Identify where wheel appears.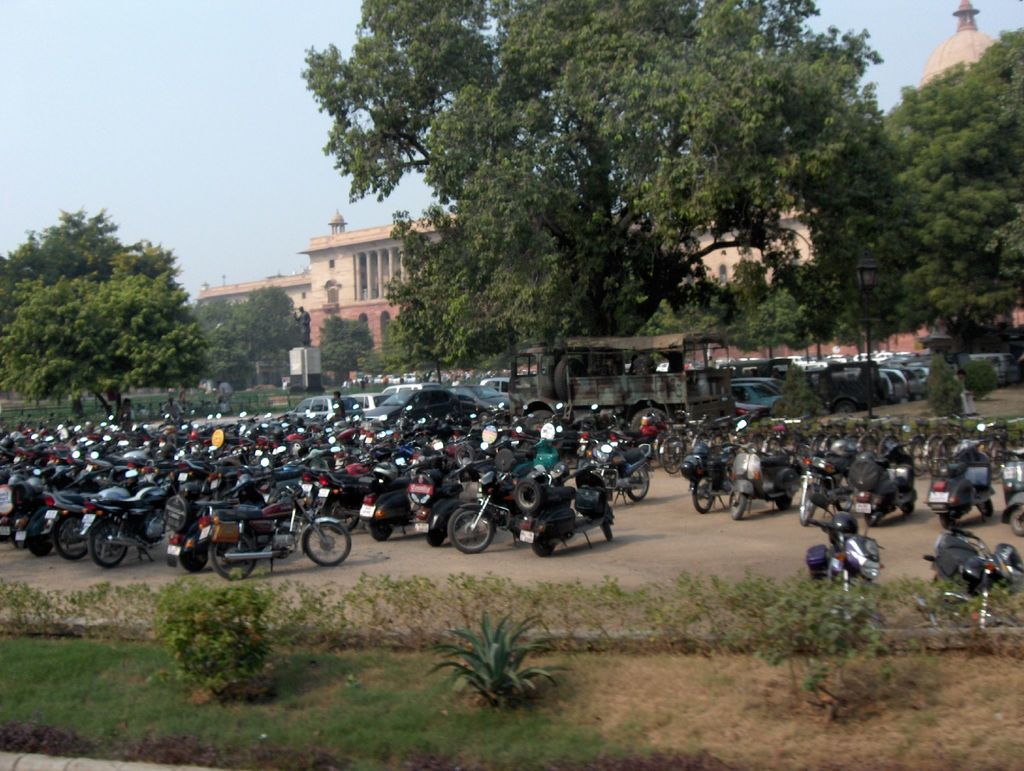
Appears at x1=625, y1=469, x2=647, y2=503.
